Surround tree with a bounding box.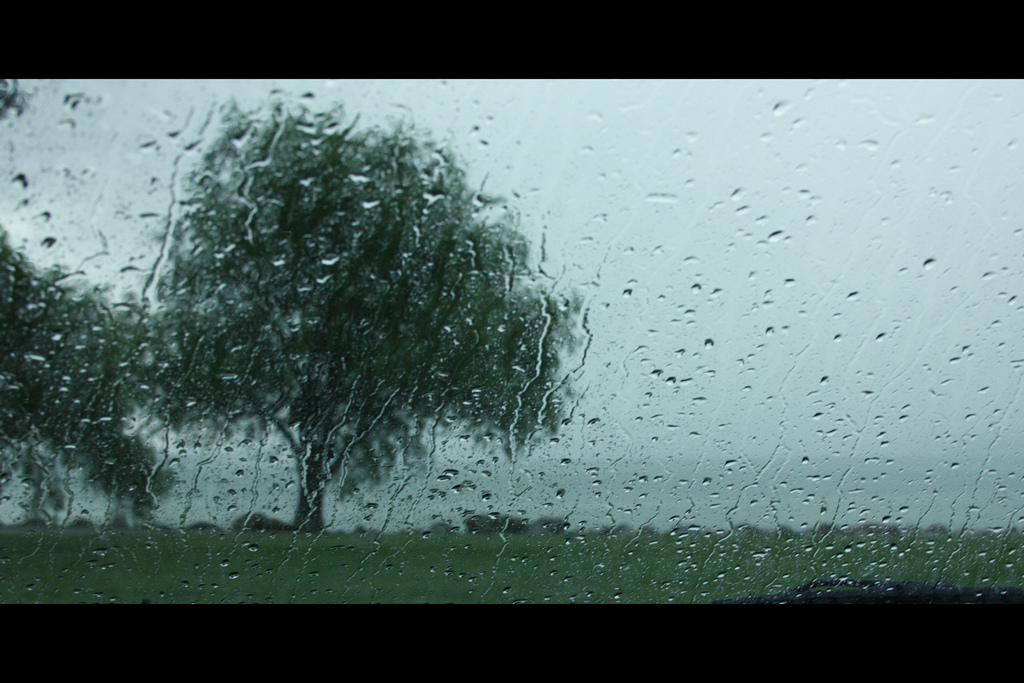
{"left": 127, "top": 99, "right": 595, "bottom": 528}.
